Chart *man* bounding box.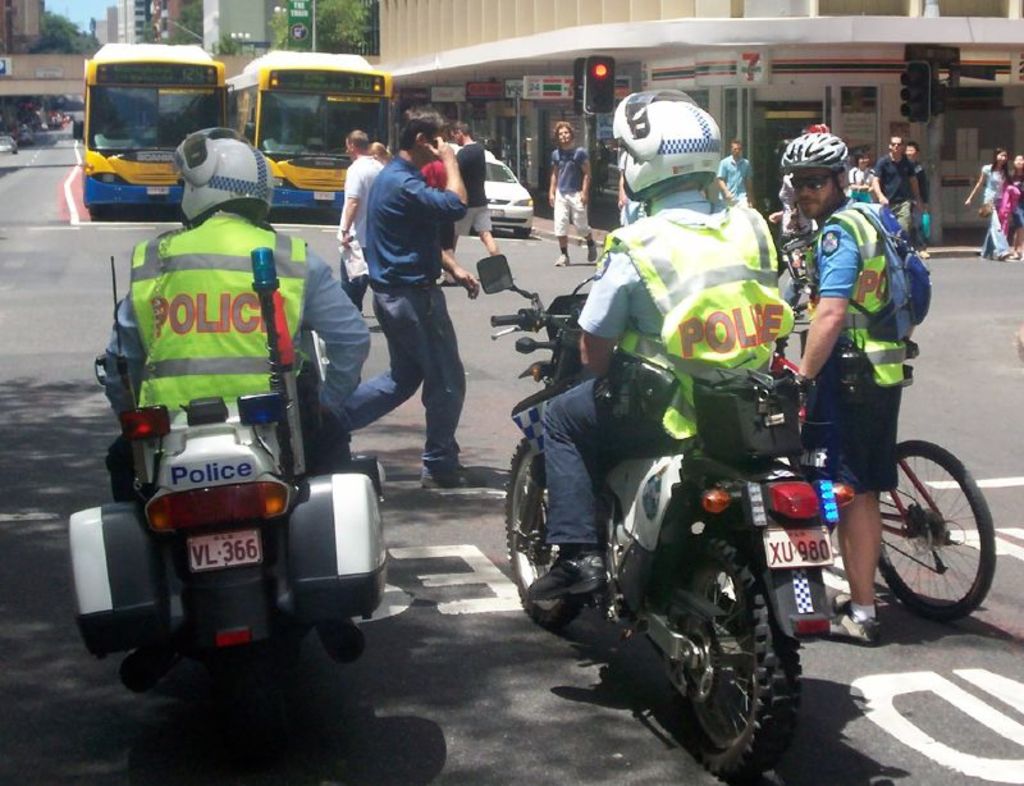
Charted: (left=548, top=120, right=595, bottom=268).
